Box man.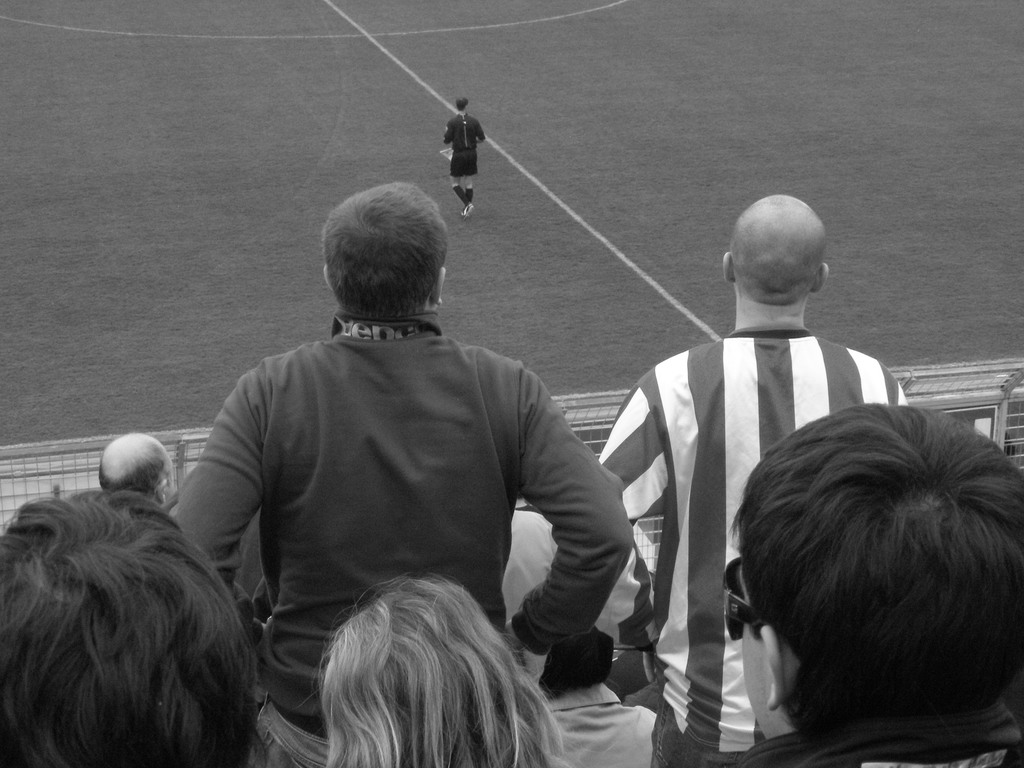
97:428:175:512.
